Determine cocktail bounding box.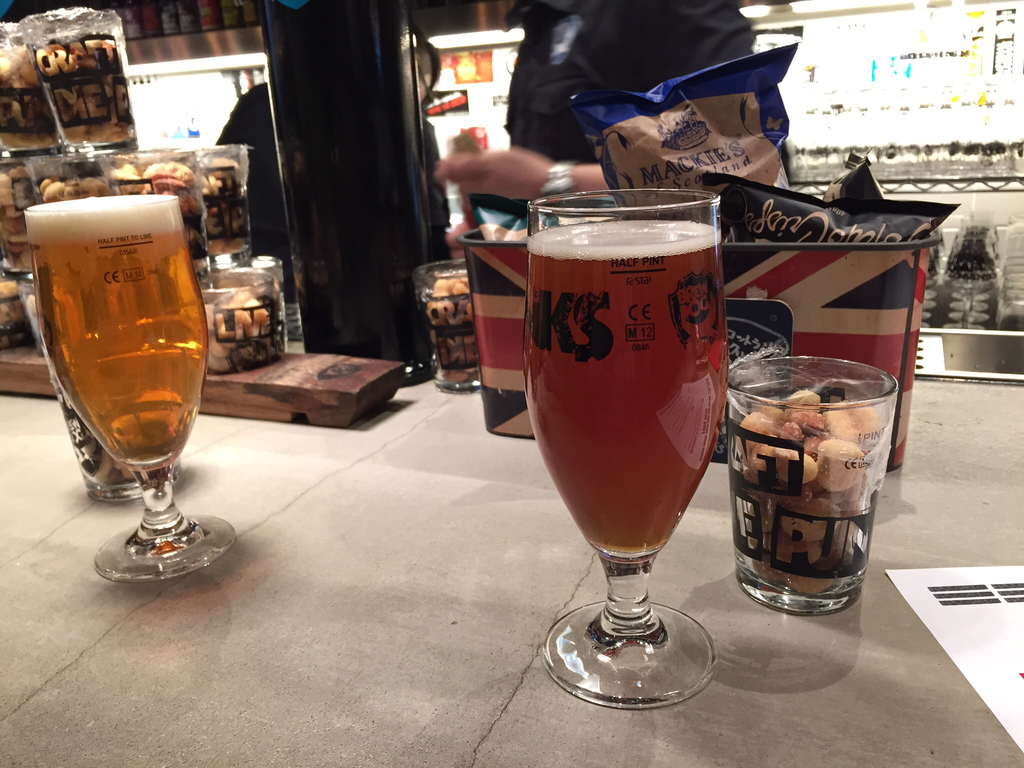
Determined: bbox=[17, 187, 238, 581].
